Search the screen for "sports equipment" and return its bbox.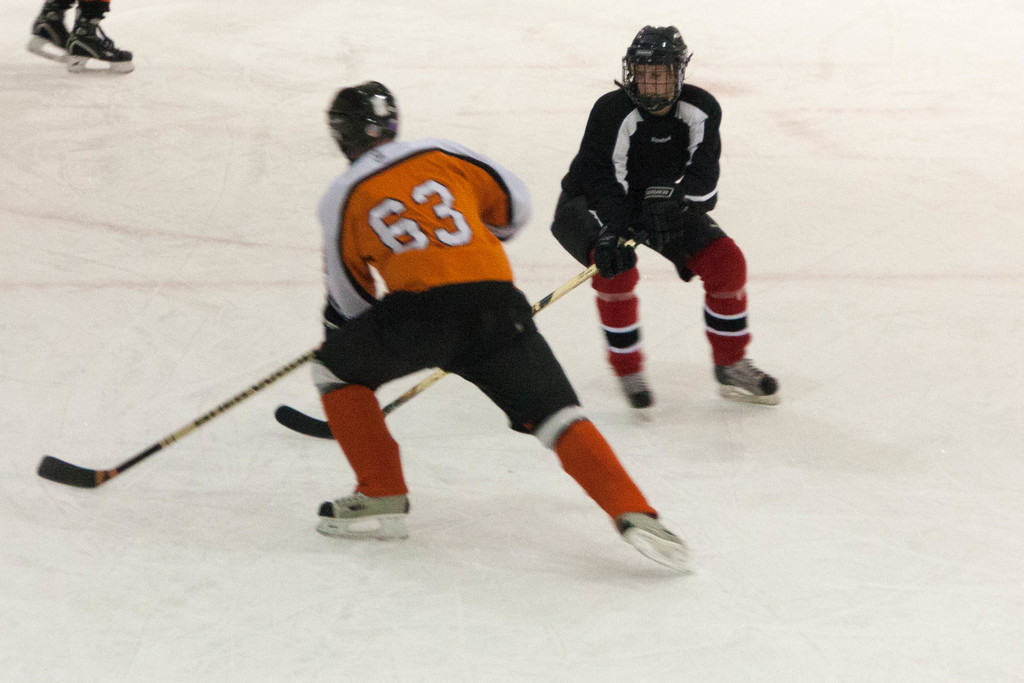
Found: 24,15,86,72.
